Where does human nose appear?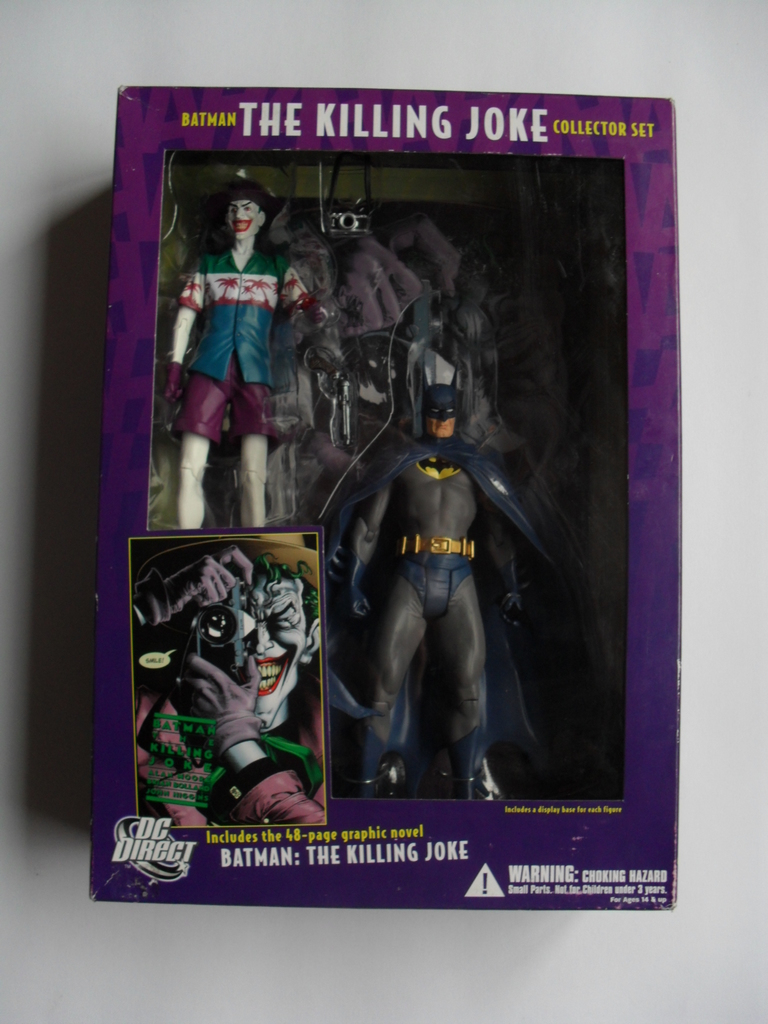
Appears at bbox(232, 205, 246, 221).
